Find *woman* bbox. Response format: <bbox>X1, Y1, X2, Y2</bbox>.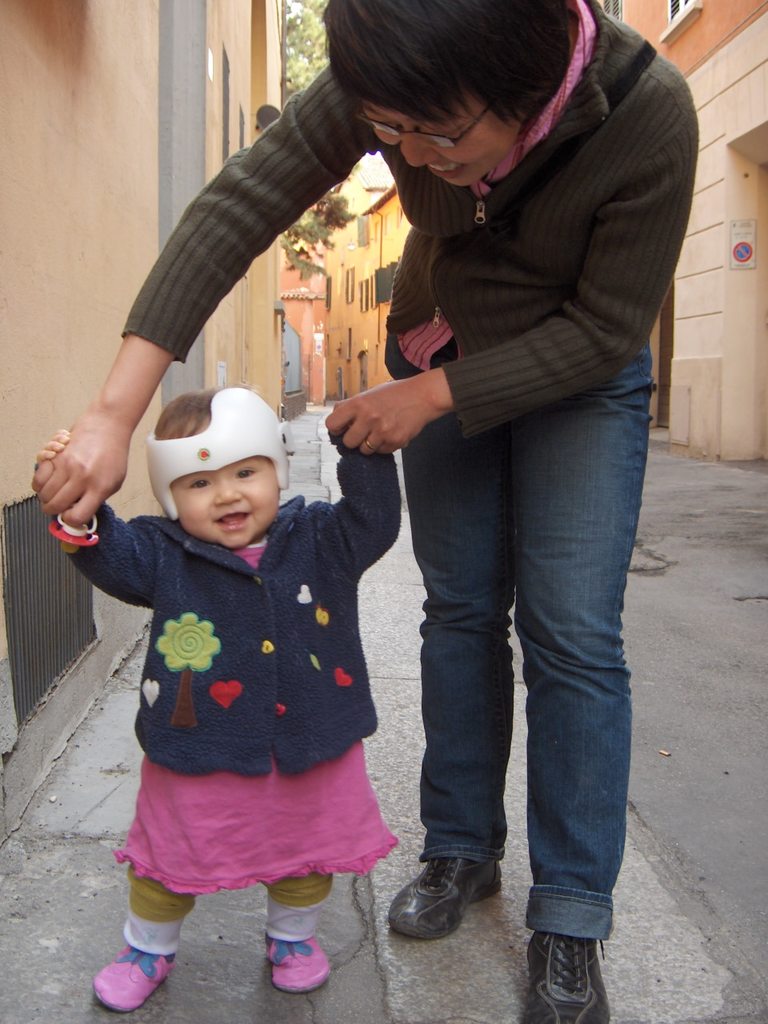
<bbox>179, 0, 726, 958</bbox>.
